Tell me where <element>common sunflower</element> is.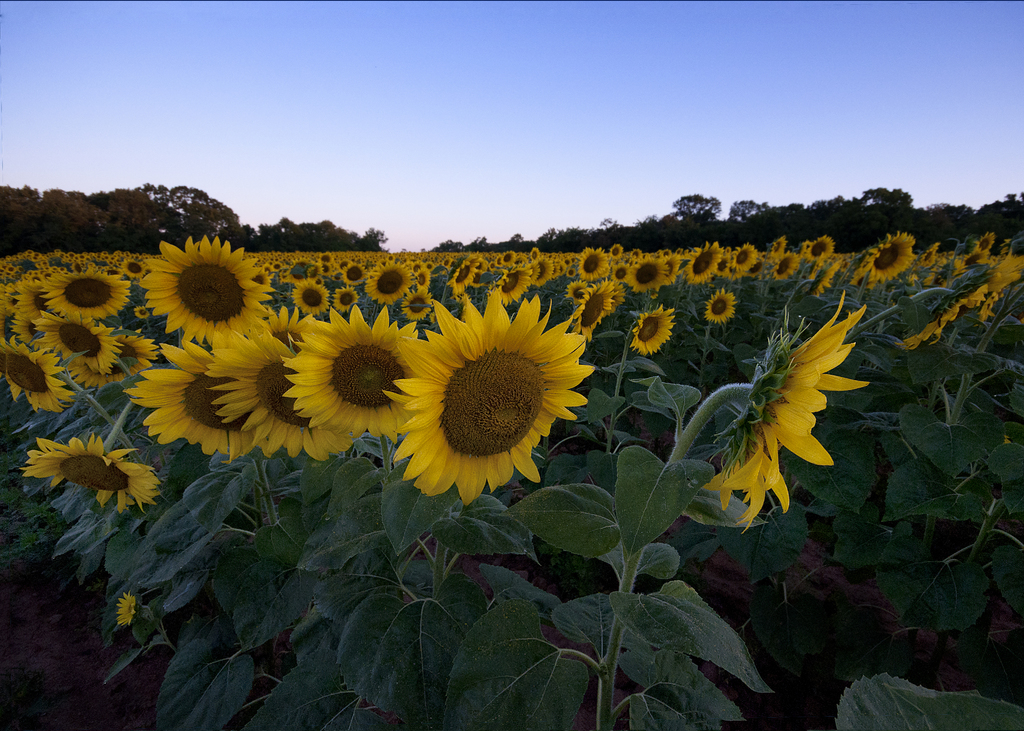
<element>common sunflower</element> is at box=[44, 269, 123, 326].
